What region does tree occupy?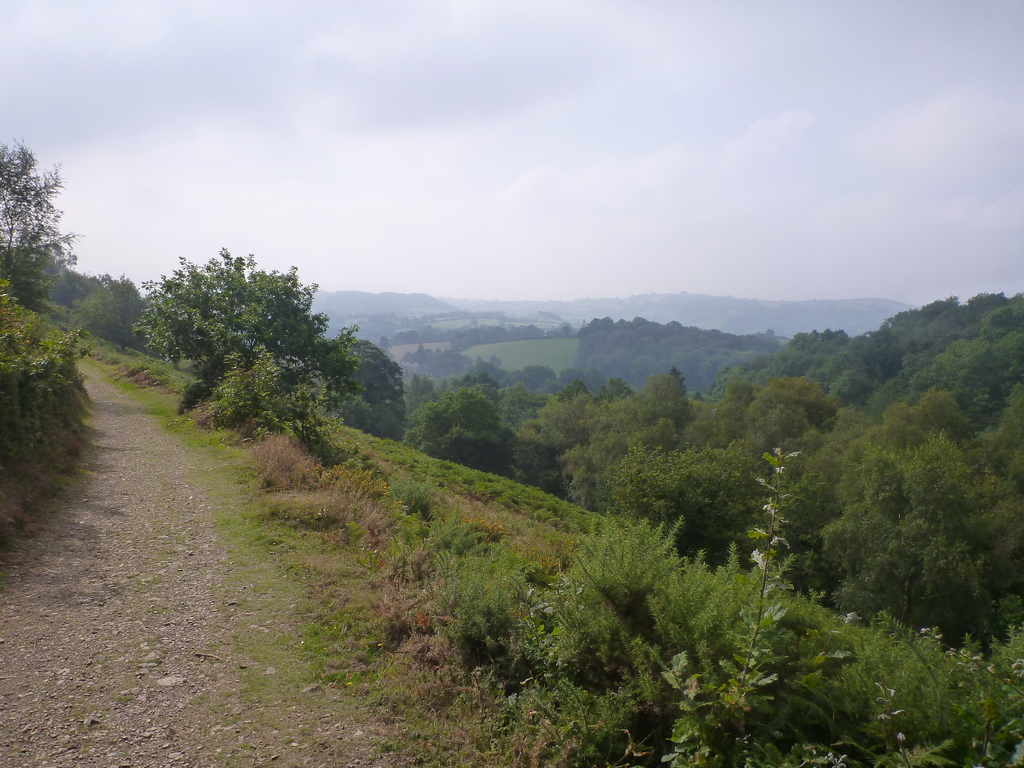
rect(418, 392, 541, 522).
